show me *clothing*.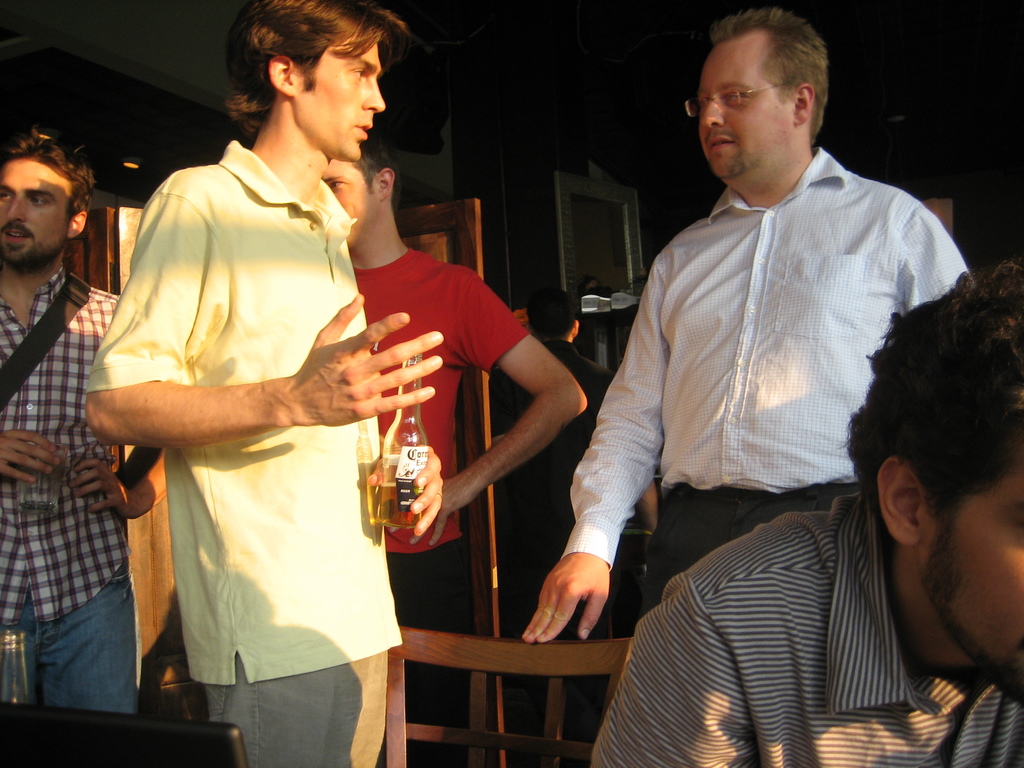
*clothing* is here: box(494, 339, 613, 732).
